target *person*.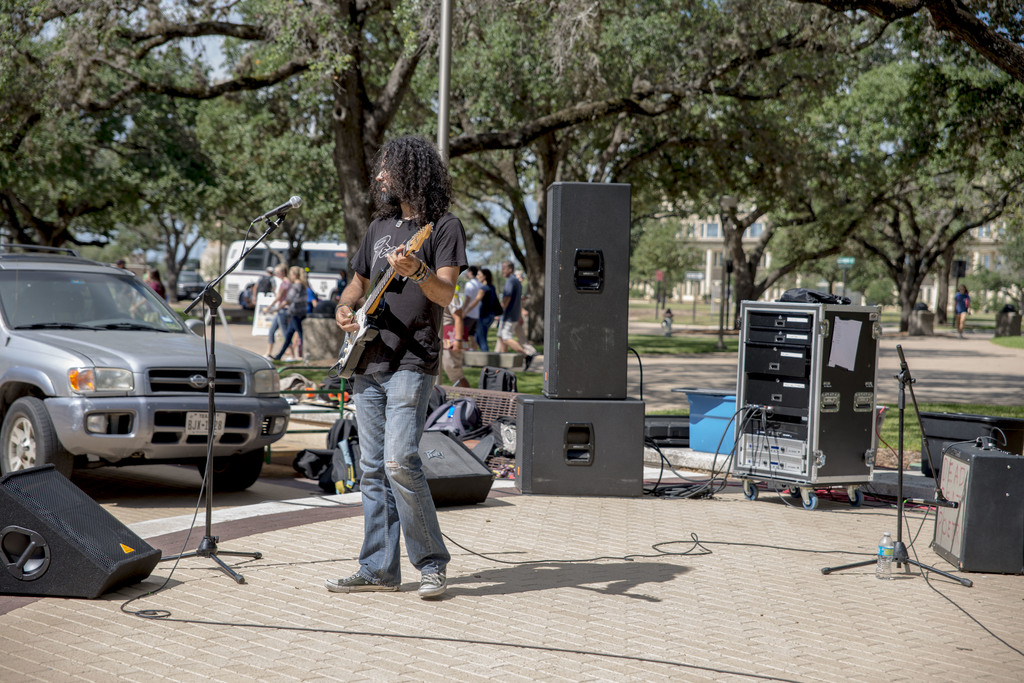
Target region: left=500, top=260, right=534, bottom=354.
